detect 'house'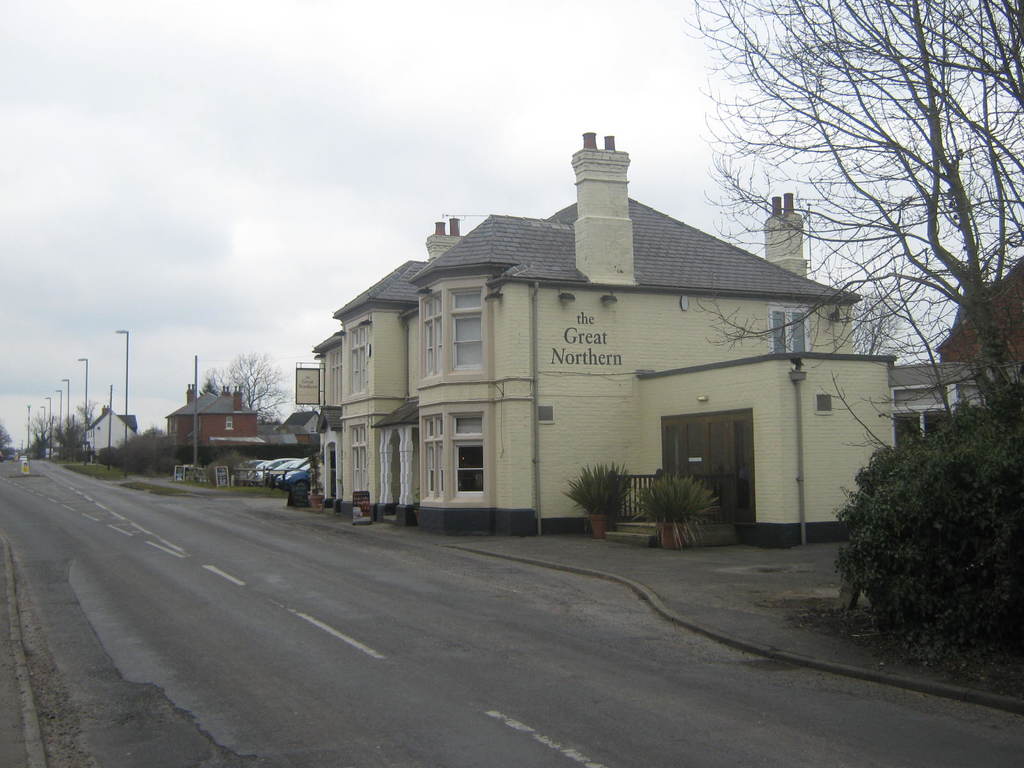
[x1=927, y1=250, x2=1022, y2=360]
